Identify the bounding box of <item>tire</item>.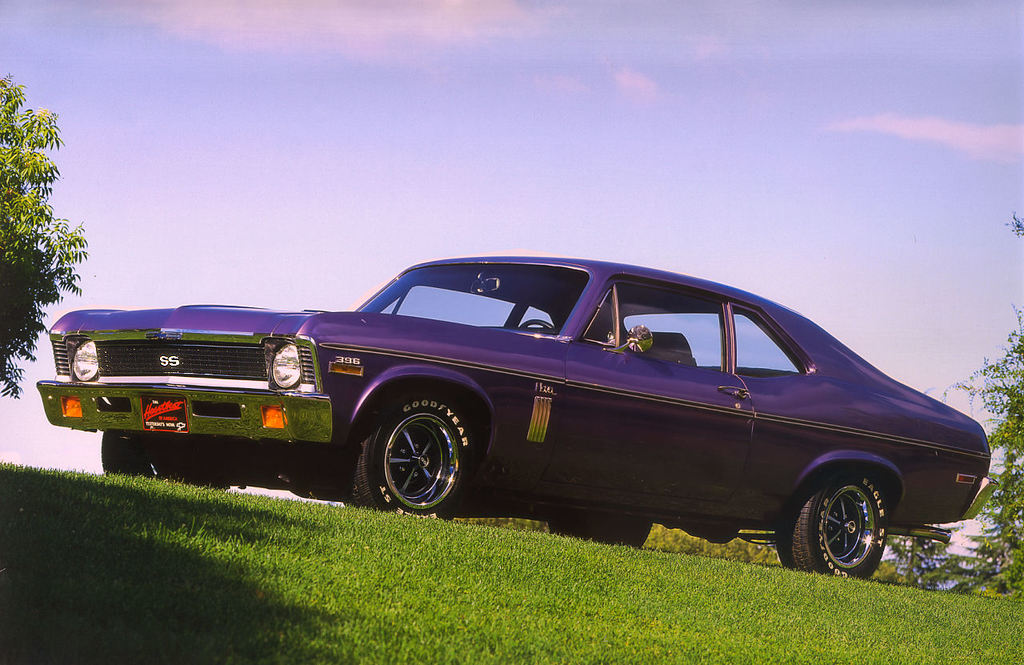
l=100, t=433, r=226, b=487.
